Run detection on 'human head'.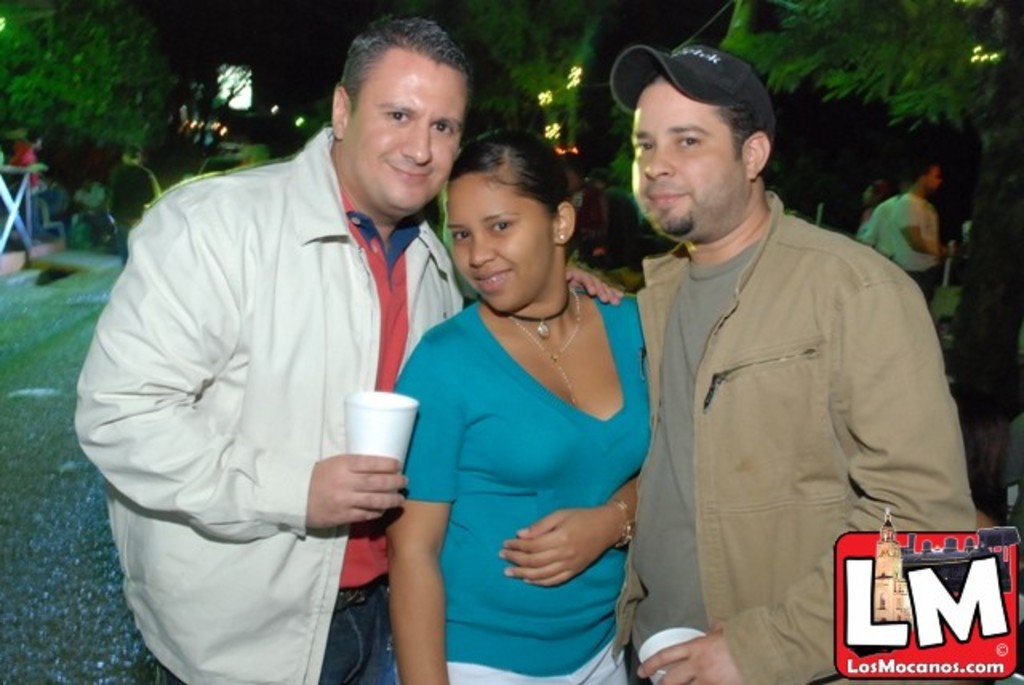
Result: box(608, 42, 776, 243).
